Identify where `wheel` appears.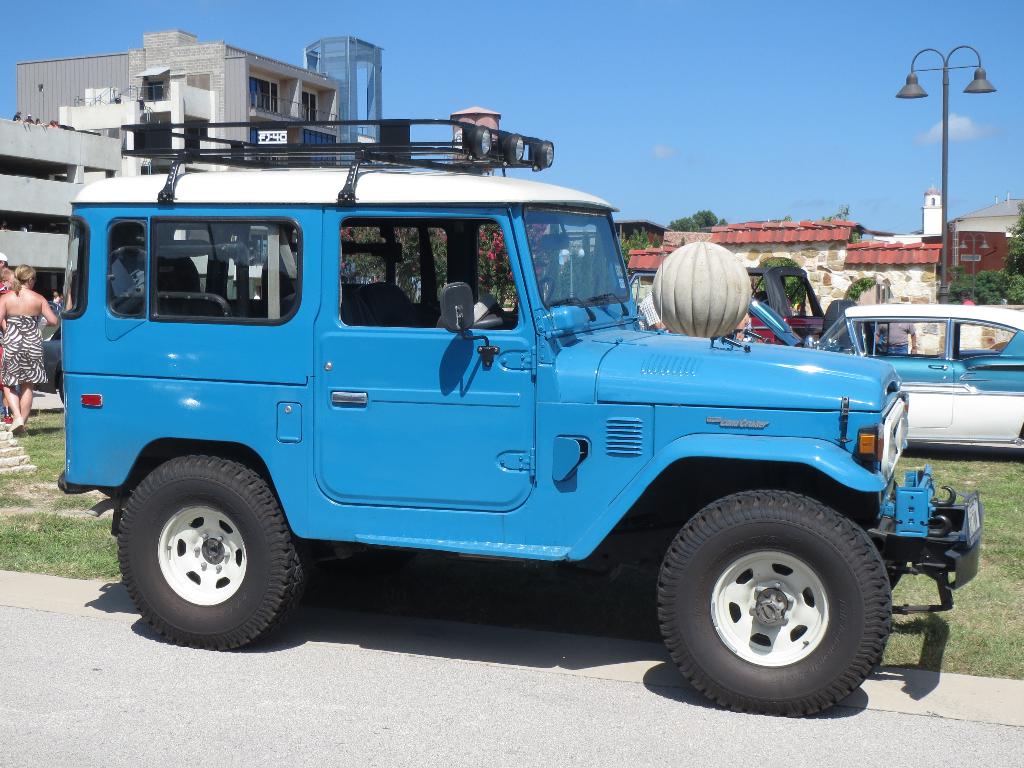
Appears at 538:278:556:308.
